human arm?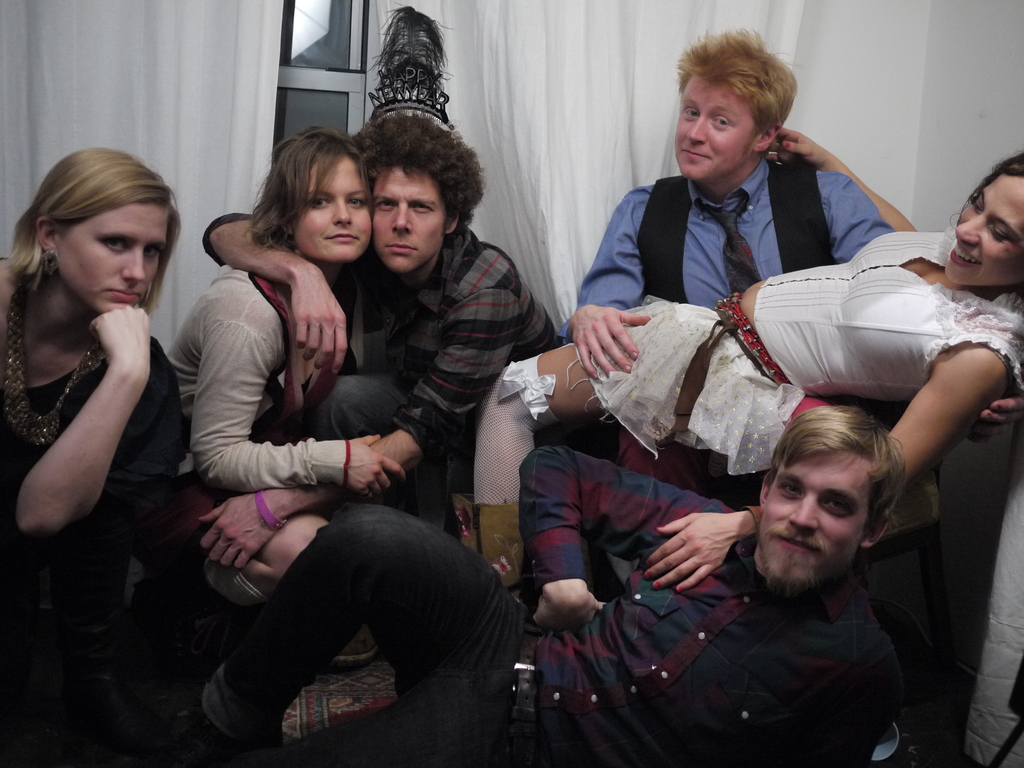
(188, 209, 351, 380)
